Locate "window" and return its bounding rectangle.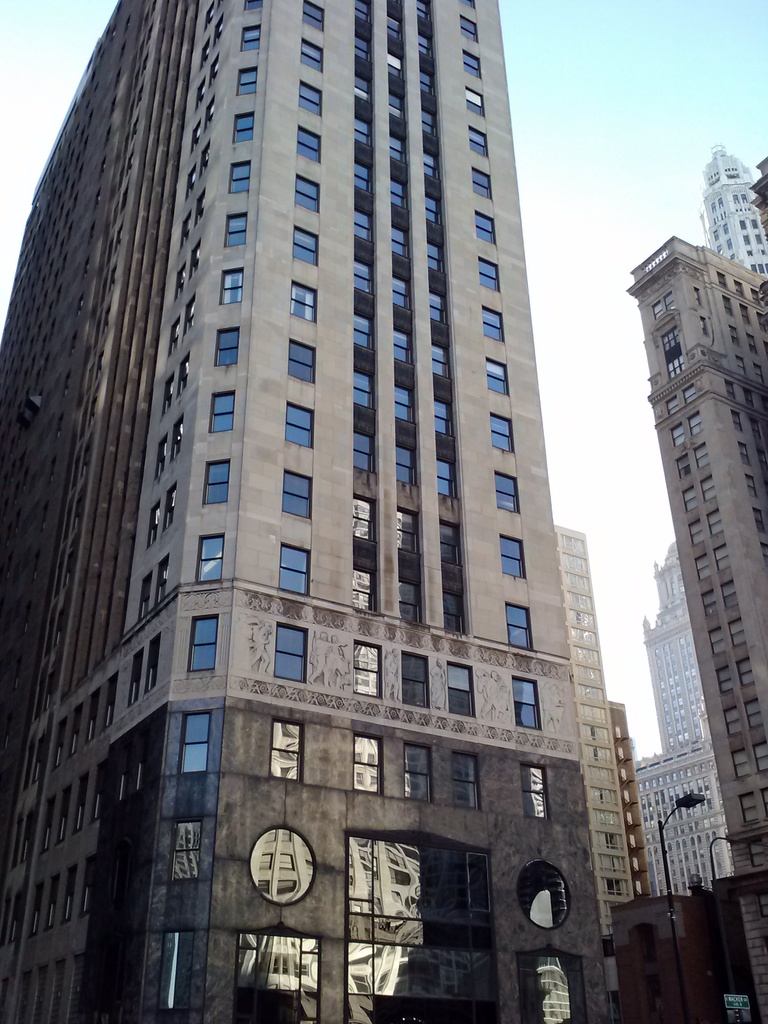
(left=487, top=353, right=509, bottom=395).
